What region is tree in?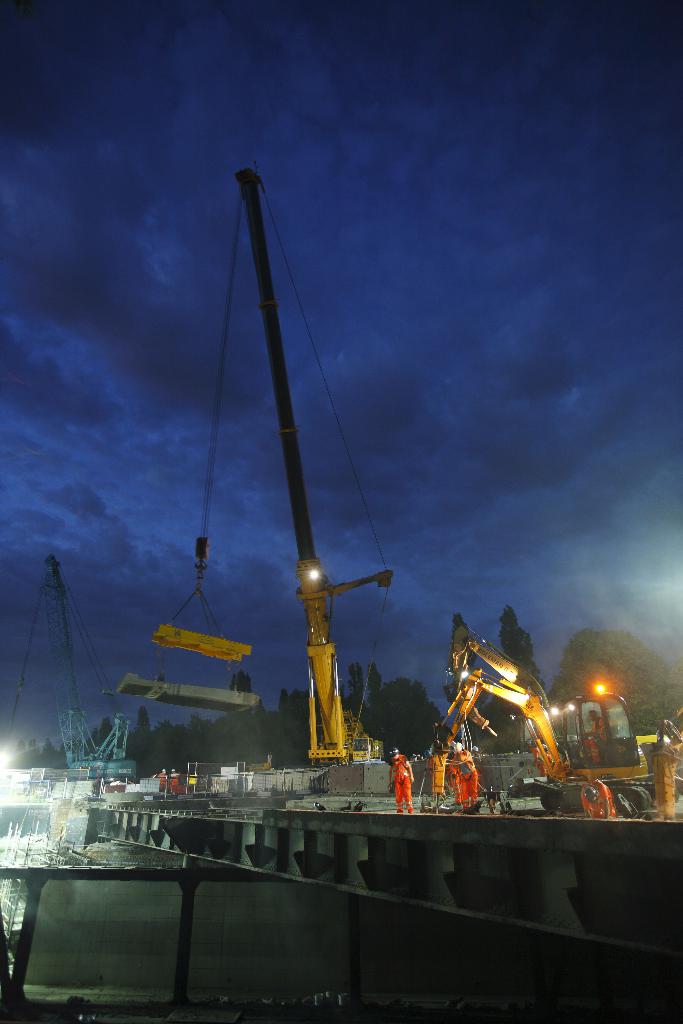
(left=537, top=630, right=682, bottom=735).
